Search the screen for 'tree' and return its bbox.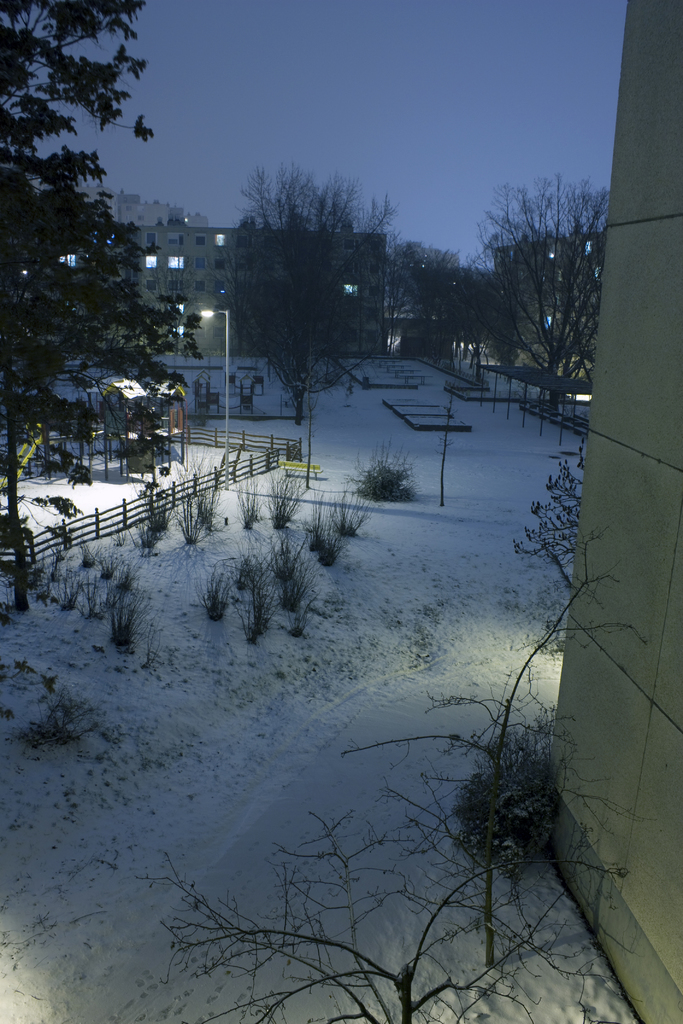
Found: <bbox>188, 143, 403, 423</bbox>.
